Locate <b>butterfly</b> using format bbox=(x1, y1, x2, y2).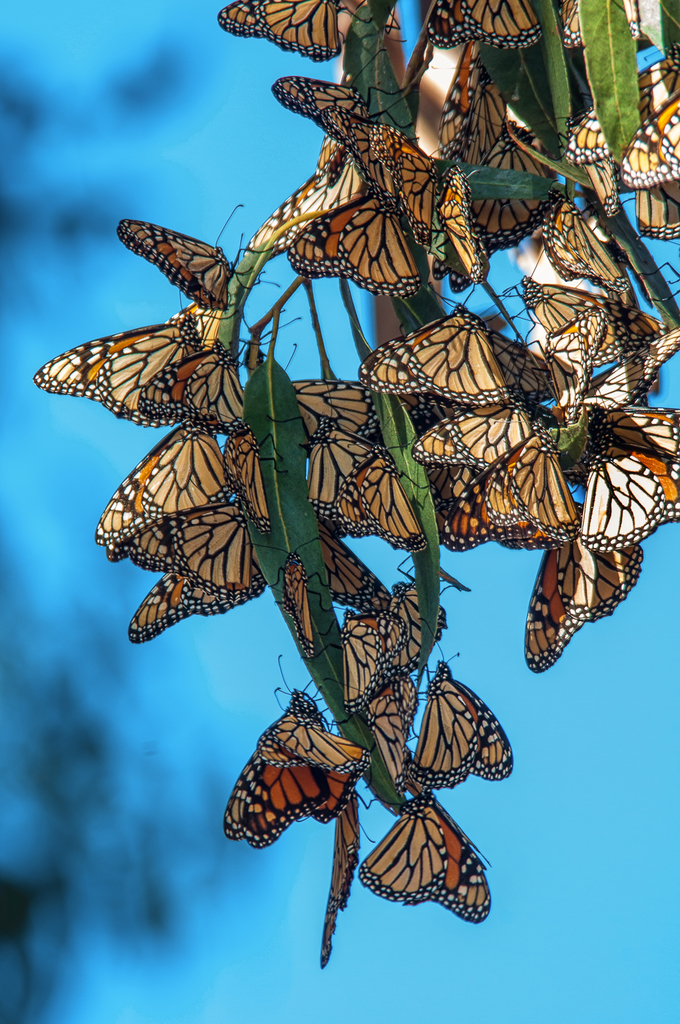
bbox=(319, 517, 389, 617).
